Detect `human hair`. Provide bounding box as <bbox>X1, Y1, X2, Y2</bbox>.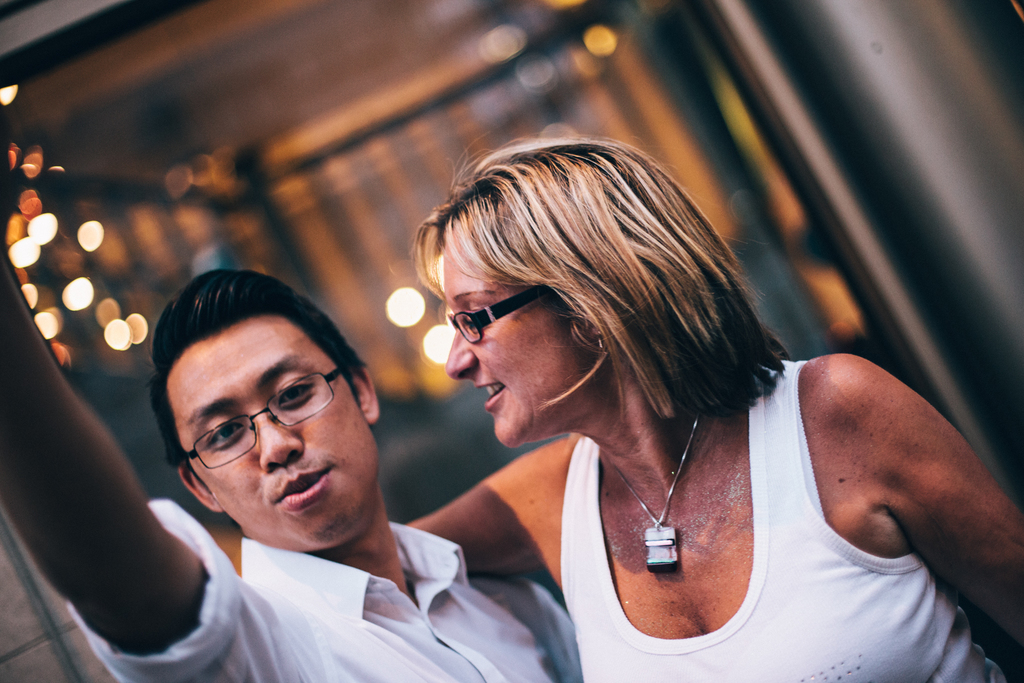
<bbox>413, 140, 799, 424</bbox>.
